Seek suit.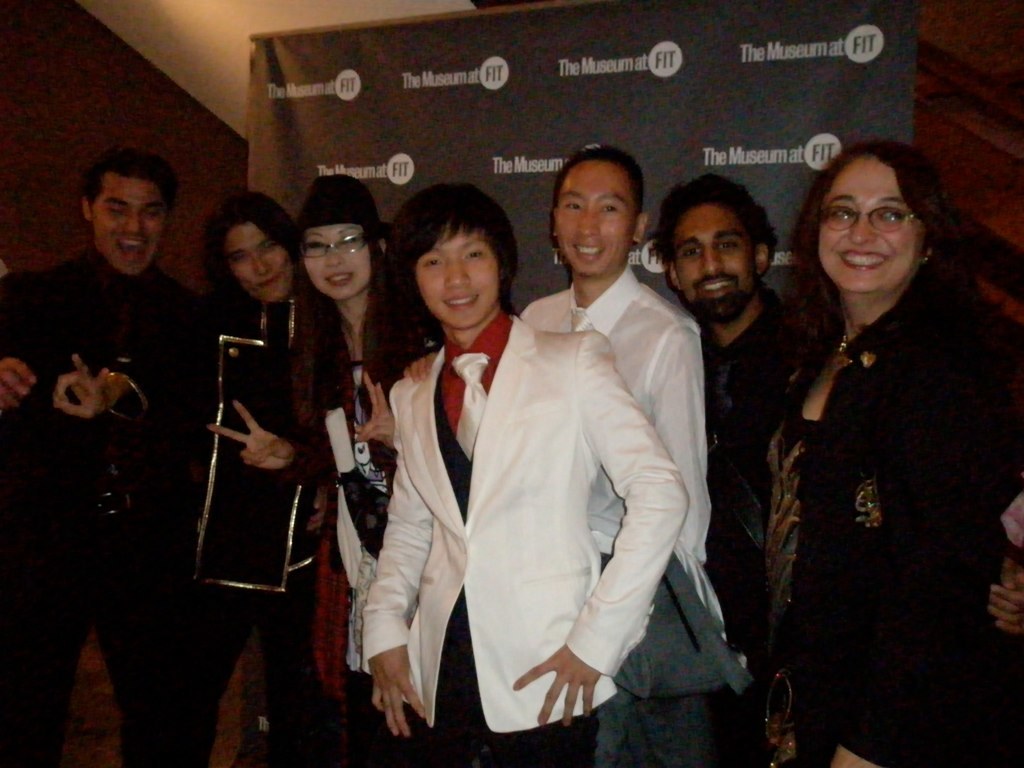
<region>35, 248, 194, 767</region>.
